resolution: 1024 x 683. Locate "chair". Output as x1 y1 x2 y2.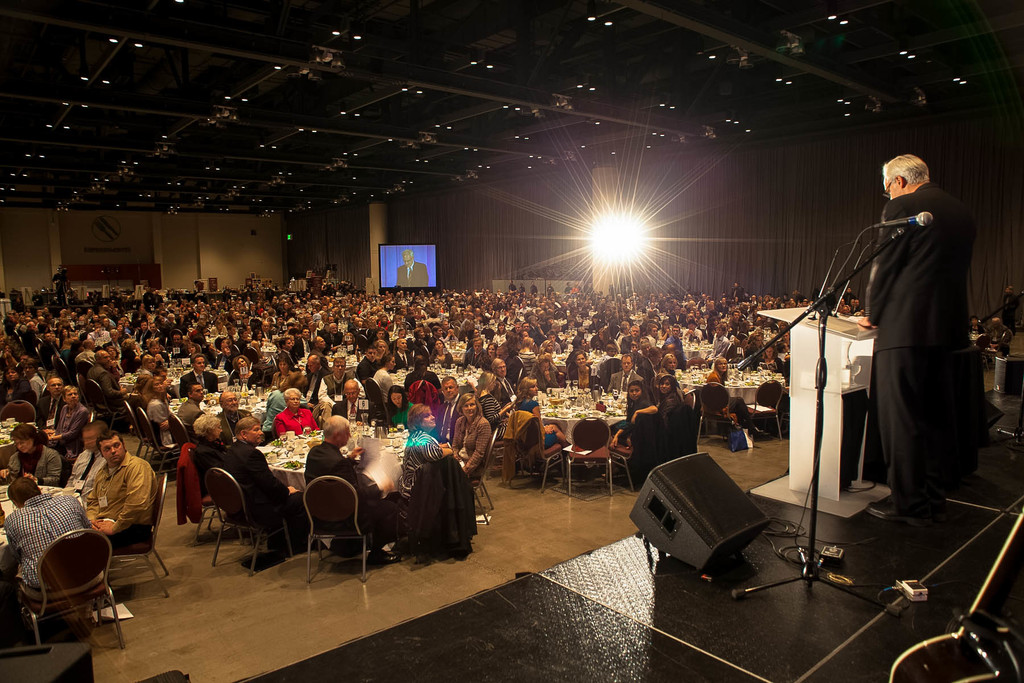
0 399 40 429.
